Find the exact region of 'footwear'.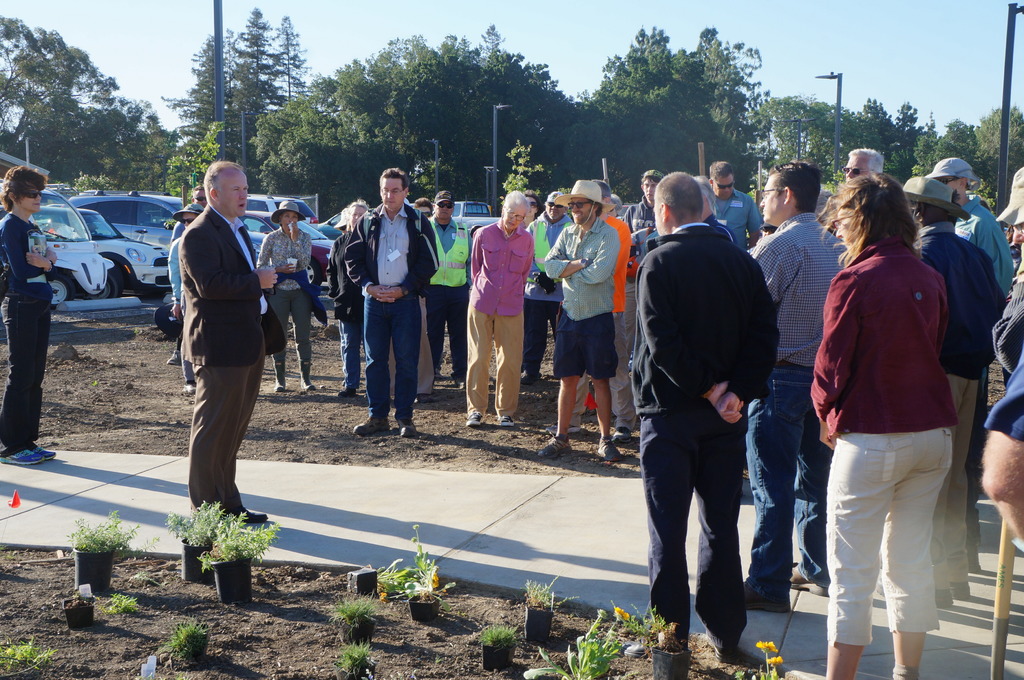
Exact region: <bbox>182, 383, 196, 397</bbox>.
